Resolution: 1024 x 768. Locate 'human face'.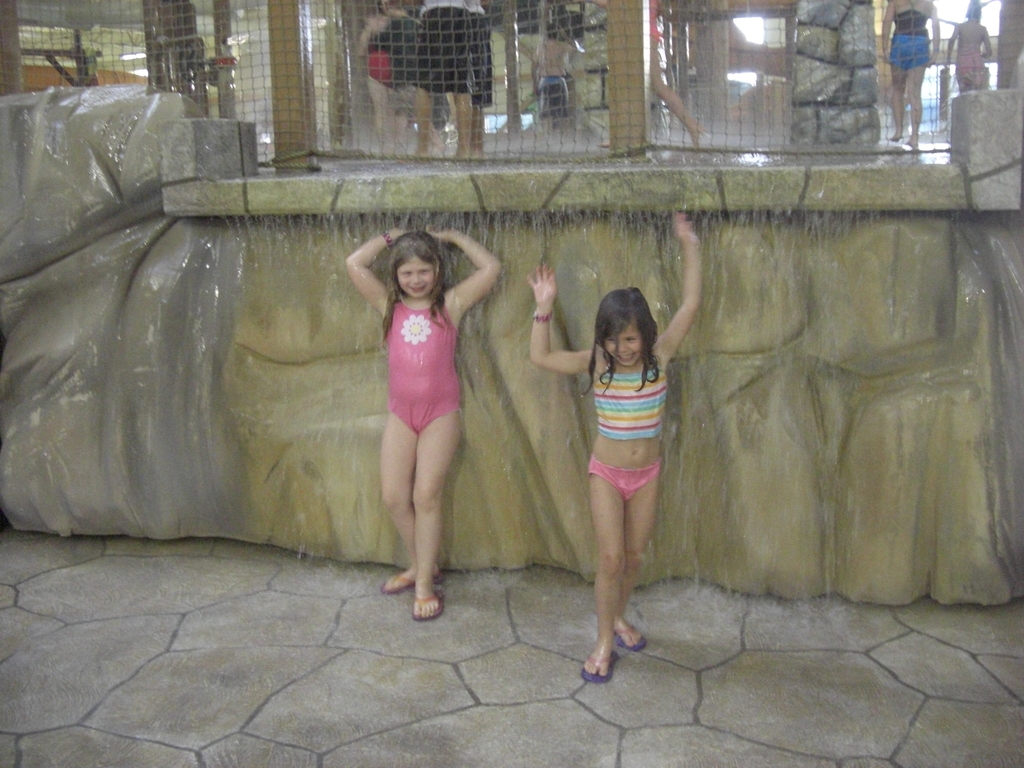
bbox=[604, 329, 646, 367].
